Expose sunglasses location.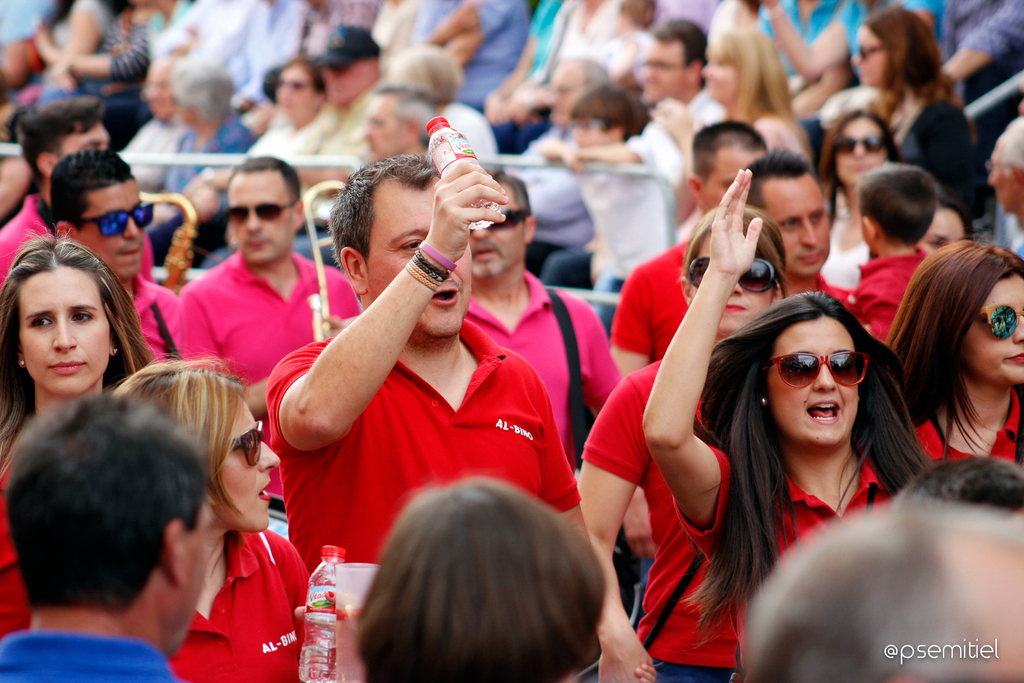
Exposed at x1=229 y1=420 x2=260 y2=467.
